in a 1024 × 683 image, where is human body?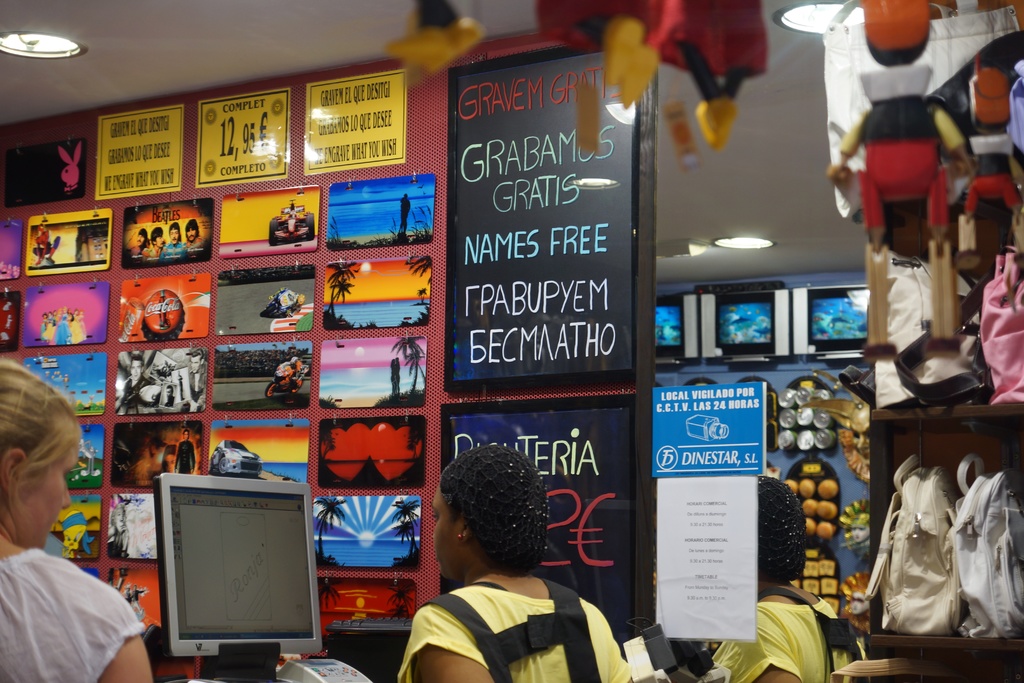
{"left": 145, "top": 226, "right": 168, "bottom": 265}.
